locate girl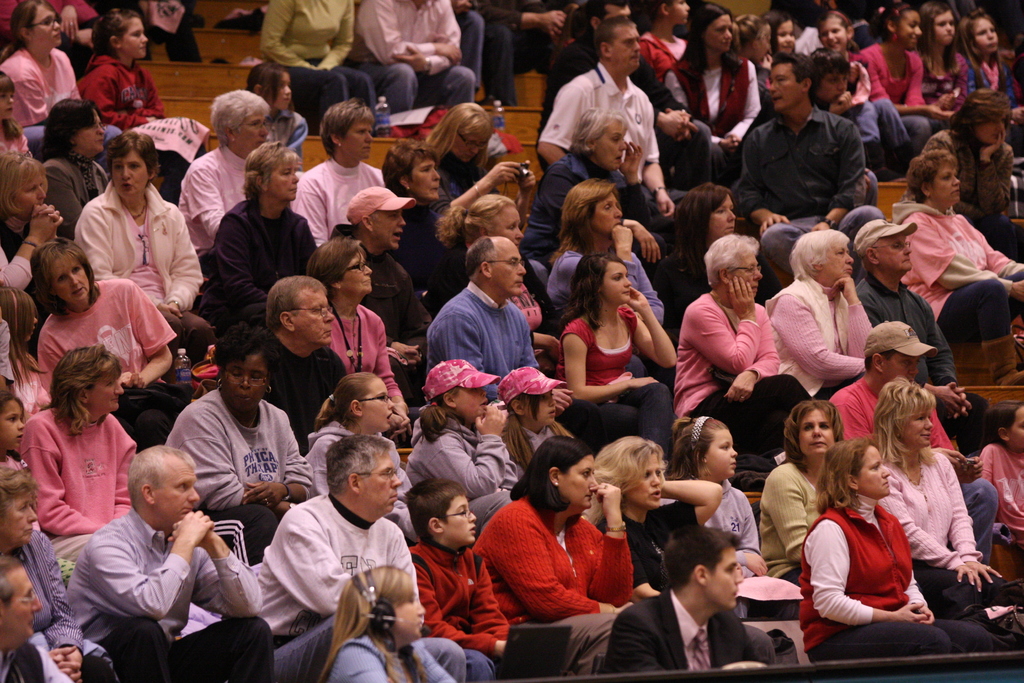
rect(494, 361, 594, 495)
